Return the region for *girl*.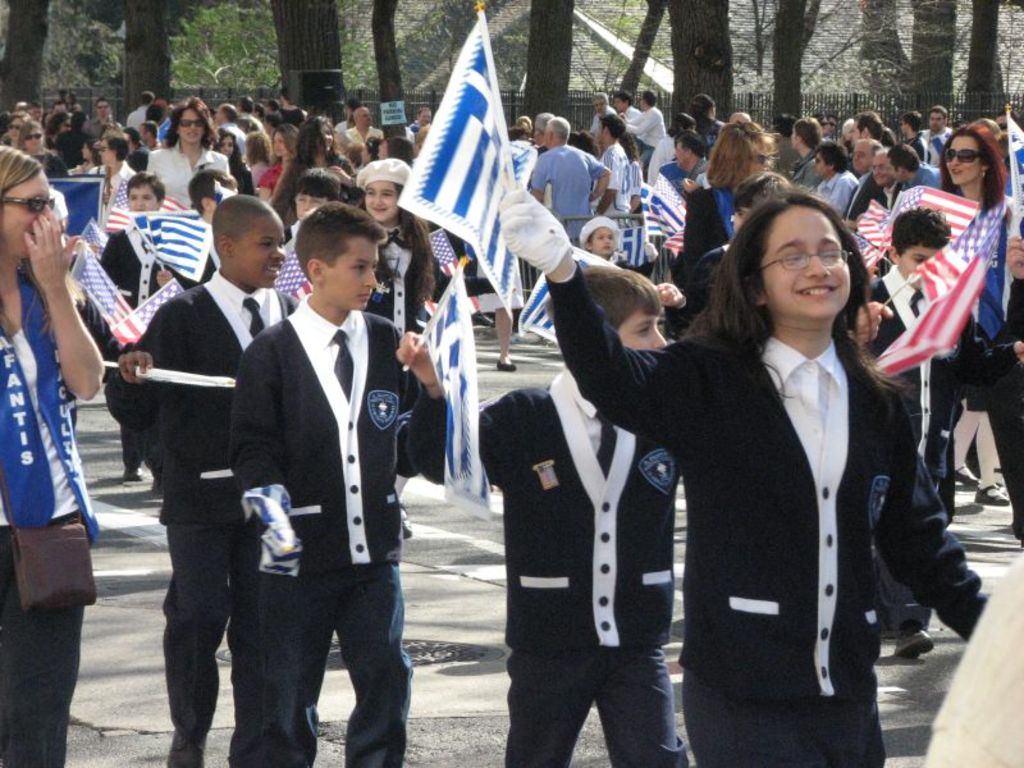
pyautogui.locateOnScreen(69, 138, 104, 177).
